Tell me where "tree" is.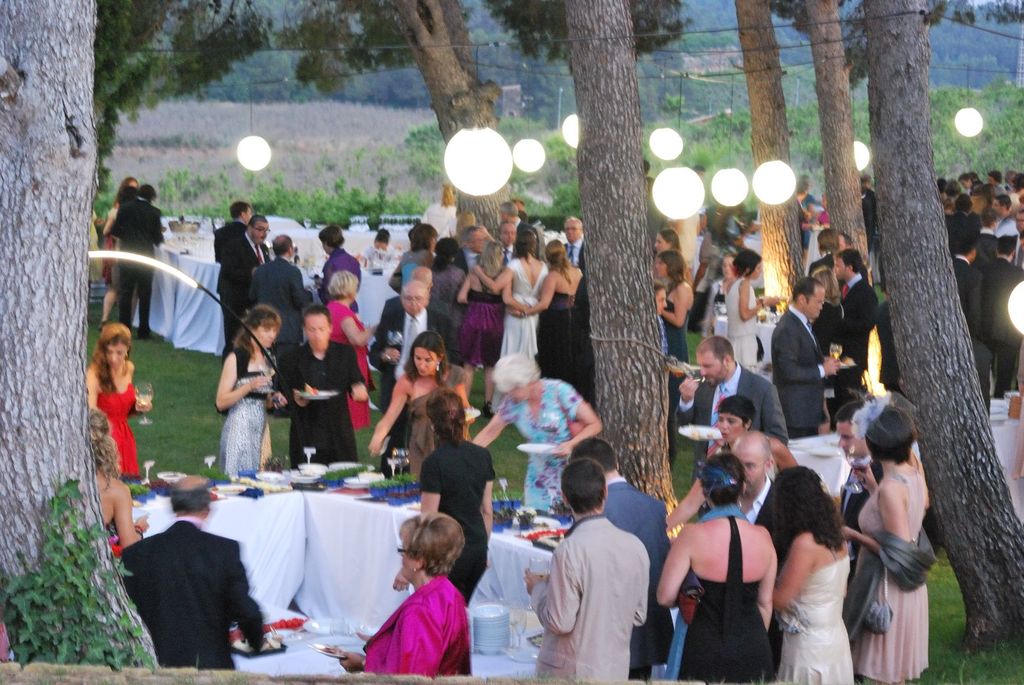
"tree" is at 572 0 653 512.
